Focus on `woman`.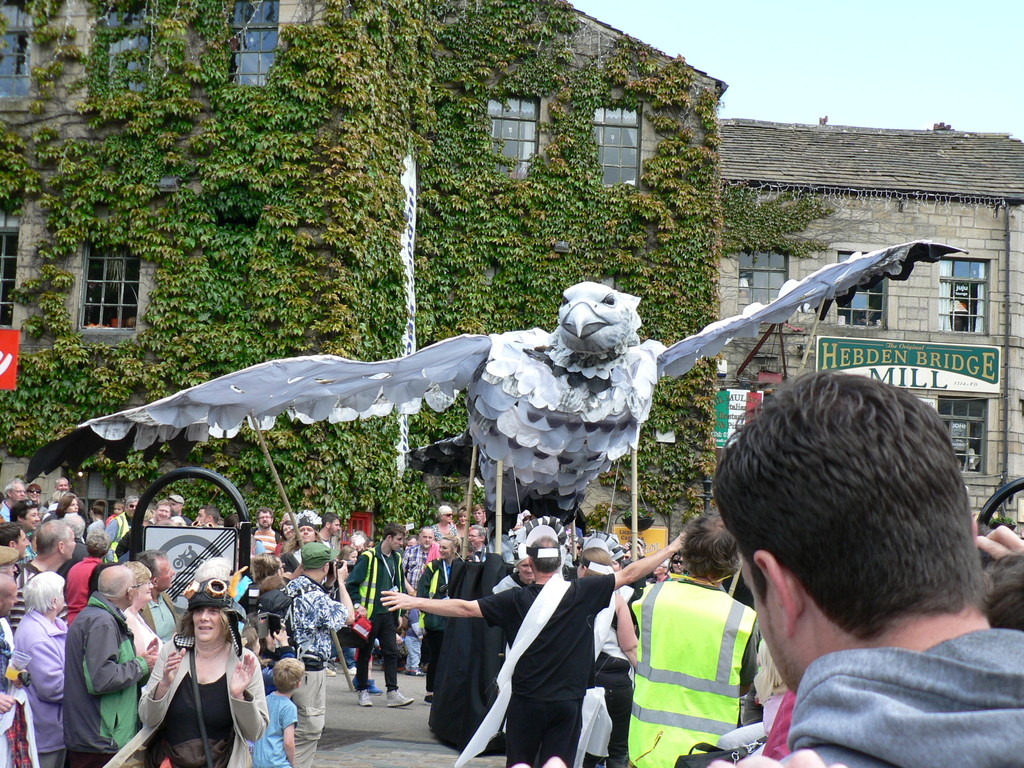
Focused at select_region(53, 493, 81, 513).
